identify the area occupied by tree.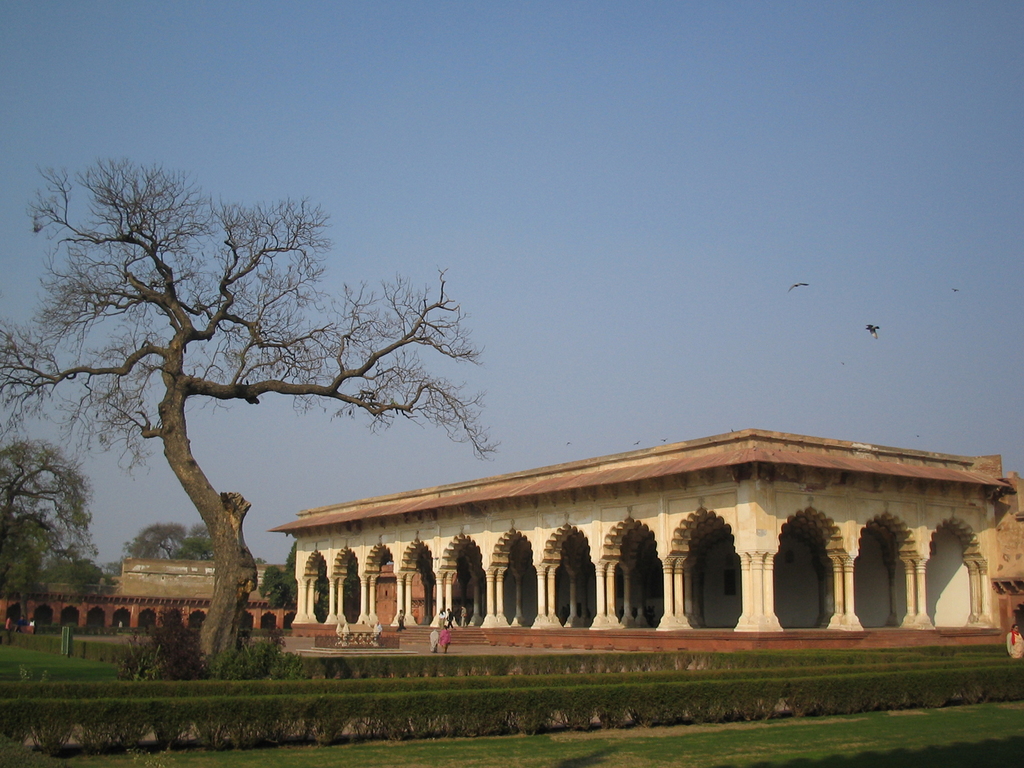
Area: 0 430 92 598.
